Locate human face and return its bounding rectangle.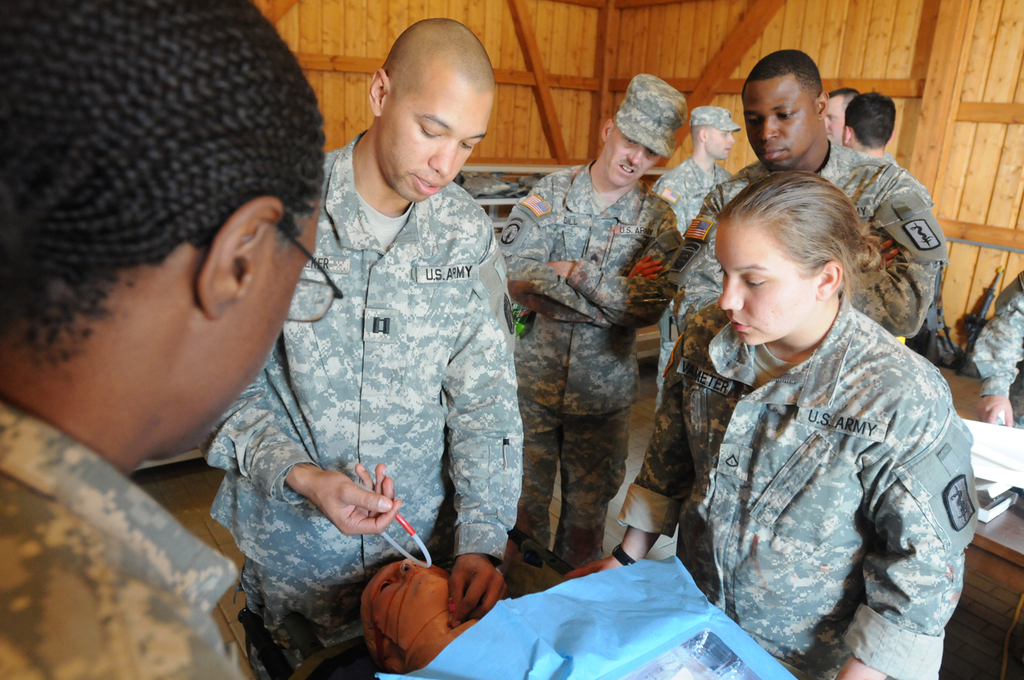
(379,85,489,205).
